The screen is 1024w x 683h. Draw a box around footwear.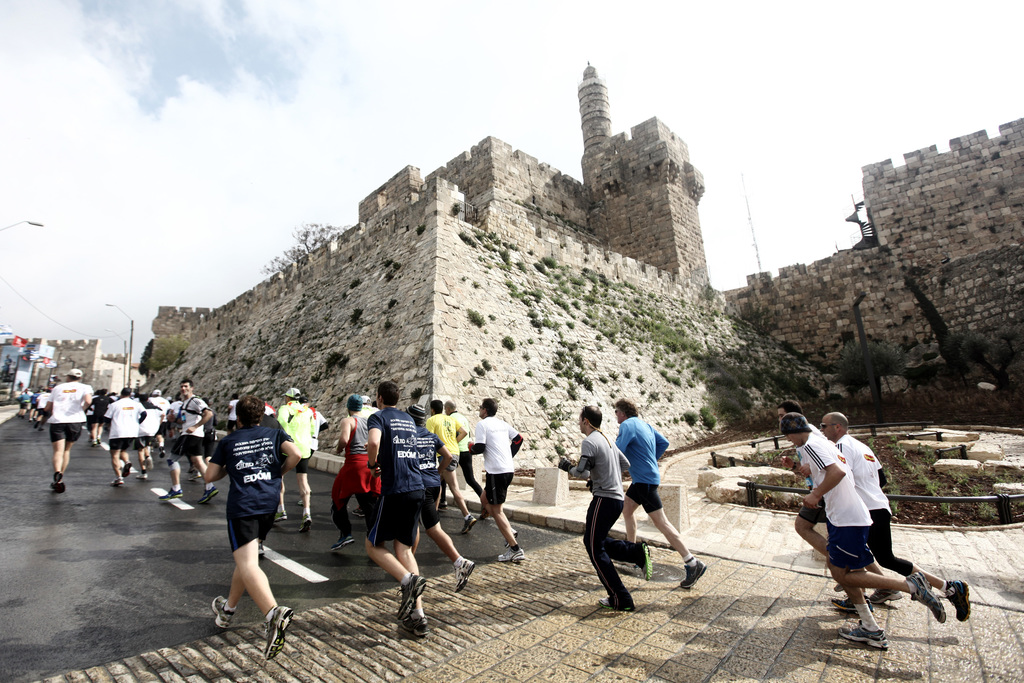
(909,570,945,622).
